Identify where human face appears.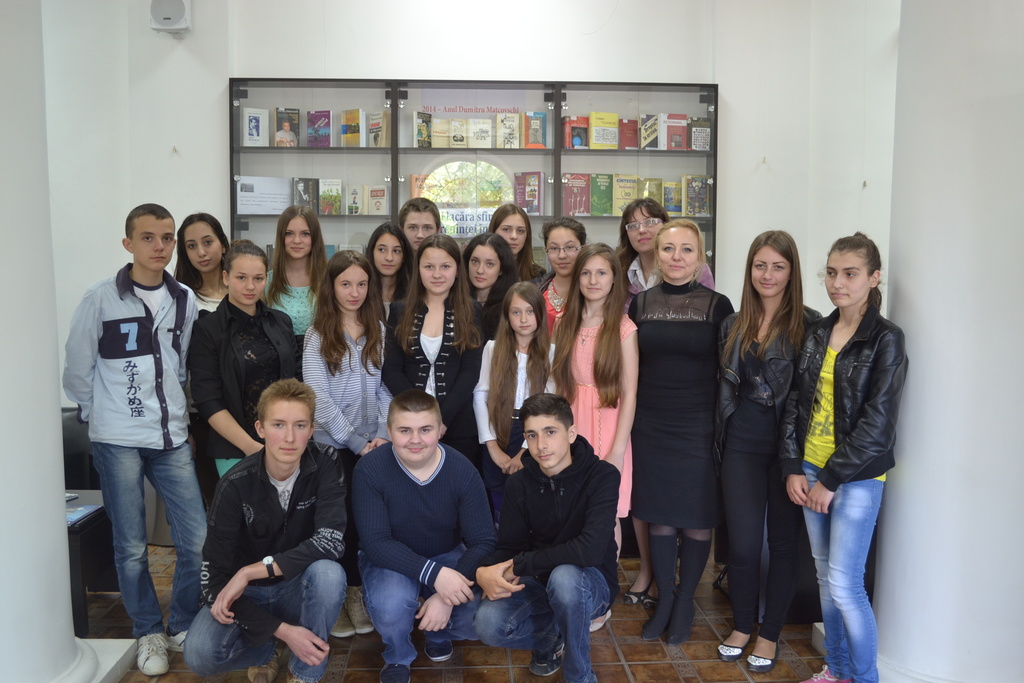
Appears at (left=392, top=409, right=439, bottom=462).
